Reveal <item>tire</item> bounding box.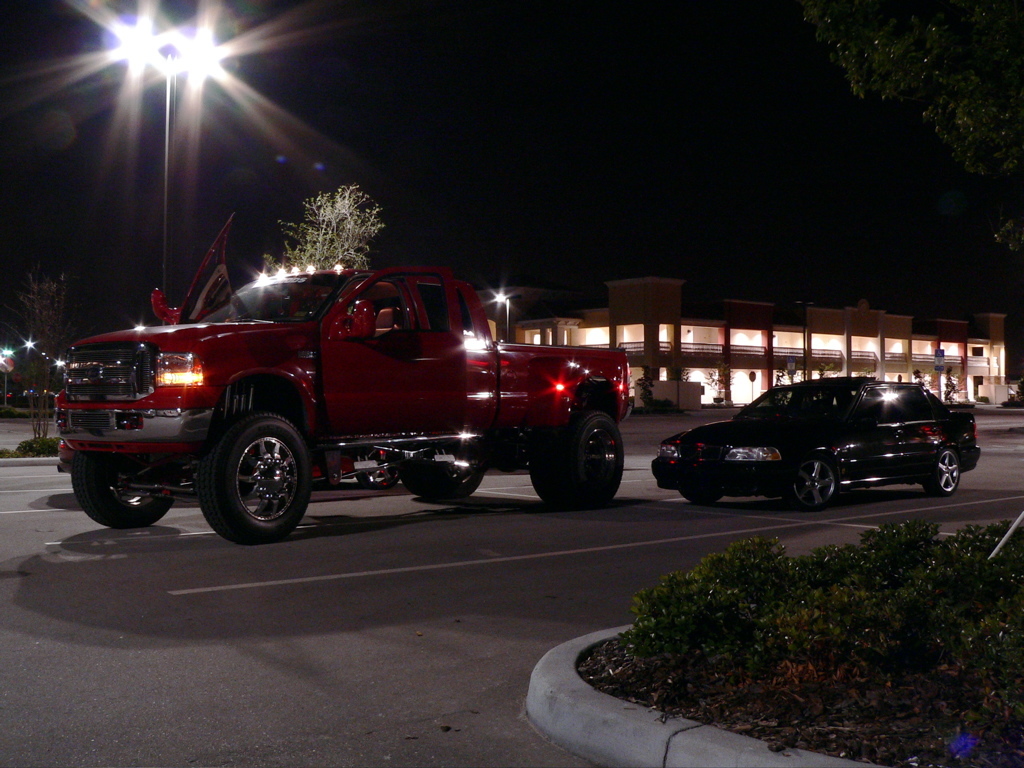
Revealed: box(361, 471, 400, 485).
